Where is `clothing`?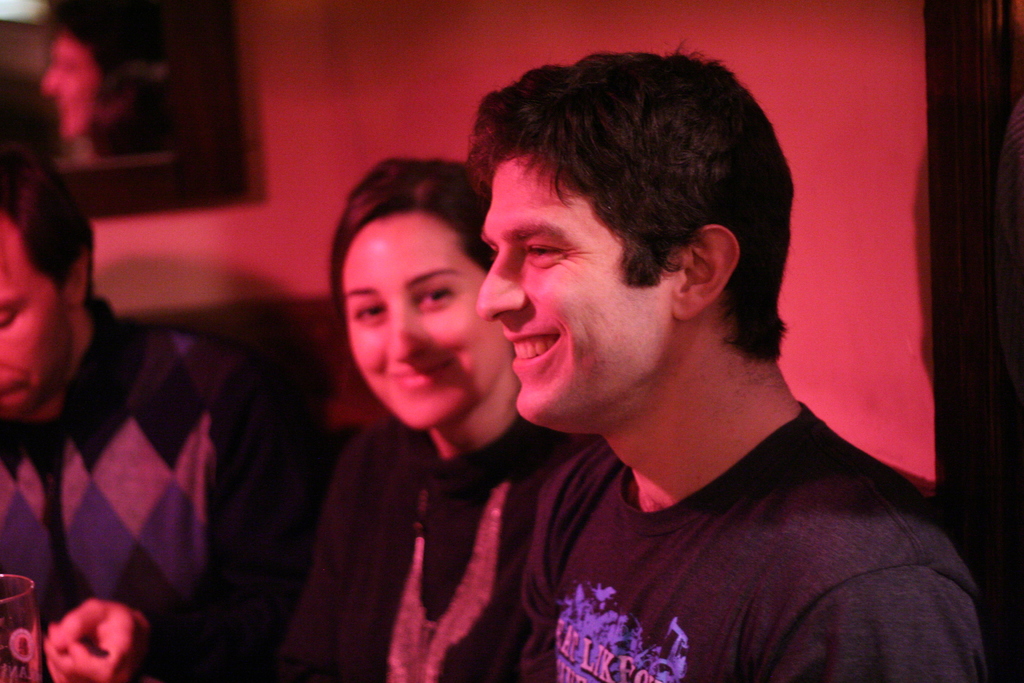
select_region(0, 298, 333, 682).
